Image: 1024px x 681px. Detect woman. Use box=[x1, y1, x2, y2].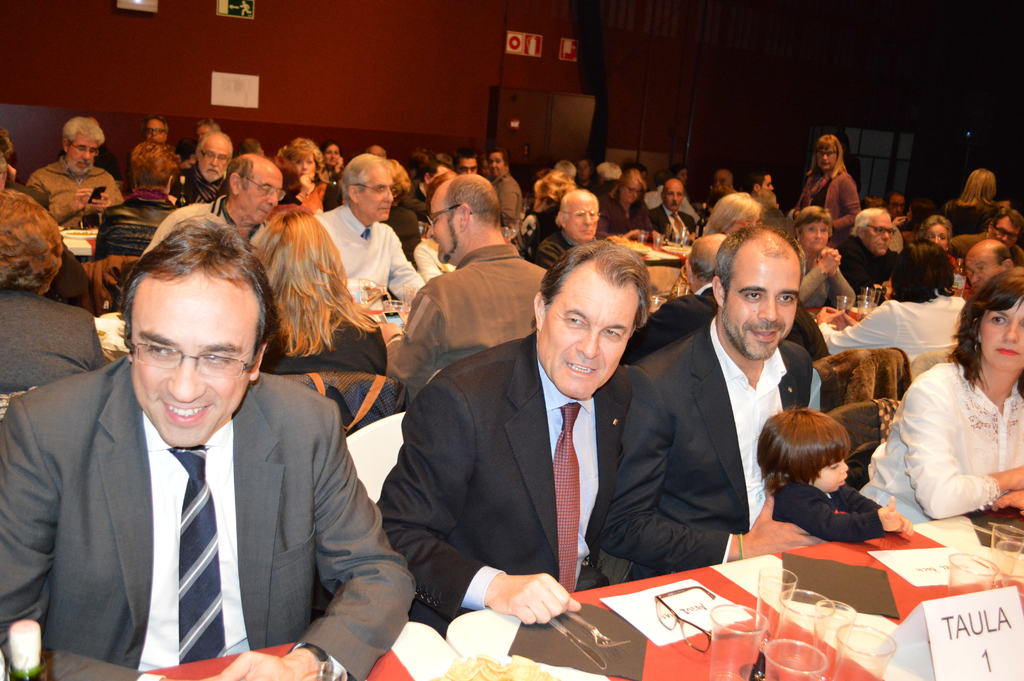
box=[918, 213, 965, 278].
